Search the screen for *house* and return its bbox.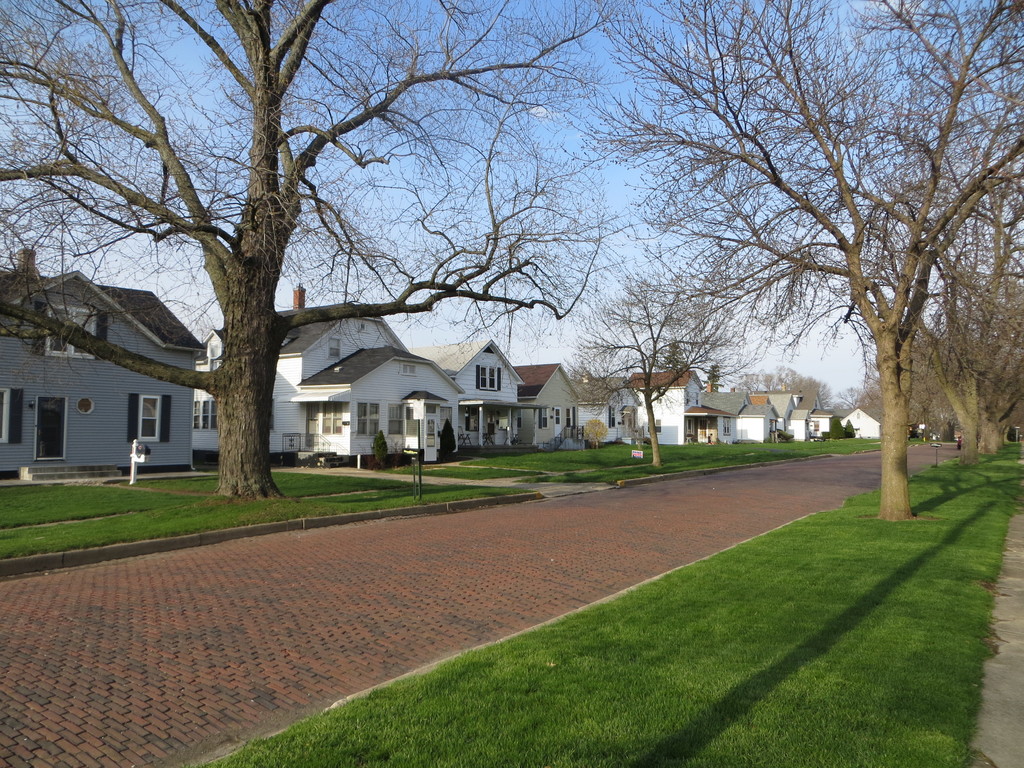
Found: <region>0, 241, 205, 482</region>.
